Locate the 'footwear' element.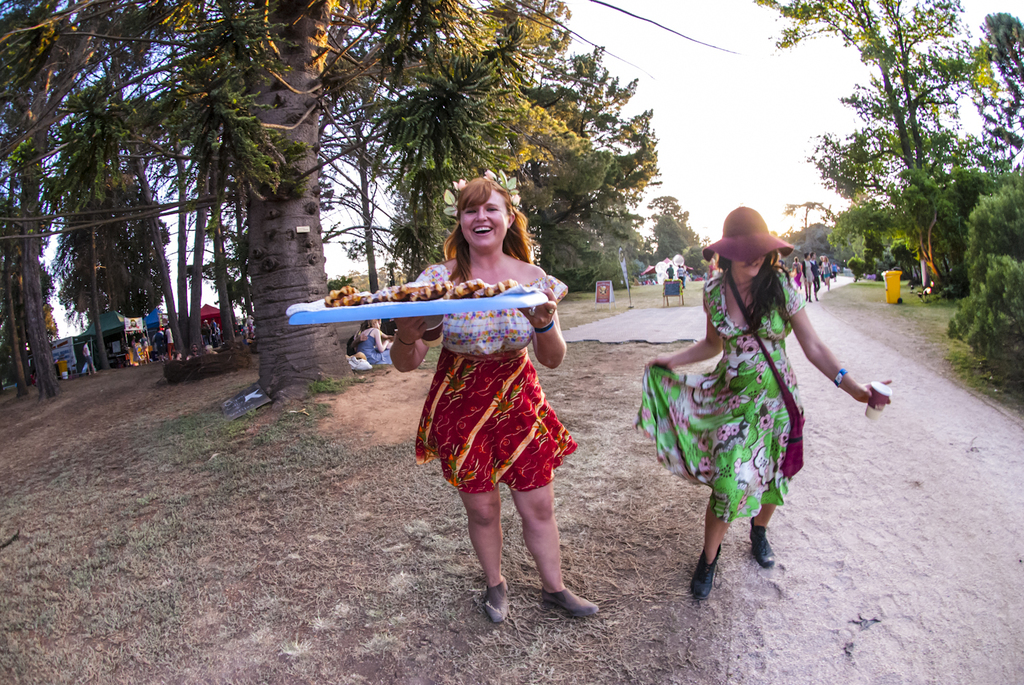
Element bbox: (483, 574, 507, 626).
